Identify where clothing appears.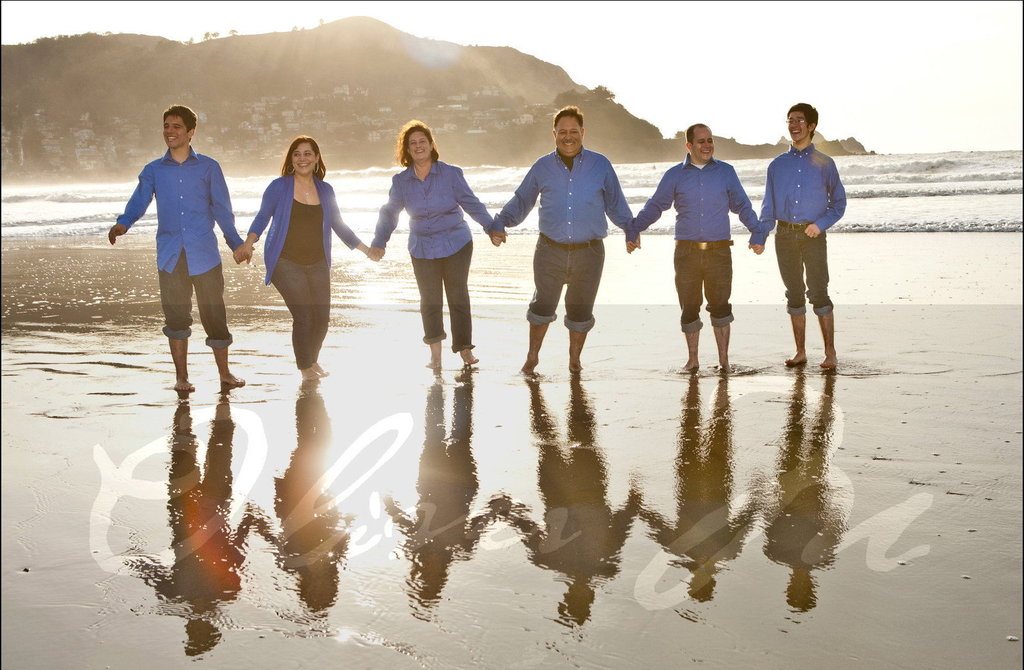
Appears at {"left": 118, "top": 145, "right": 235, "bottom": 353}.
